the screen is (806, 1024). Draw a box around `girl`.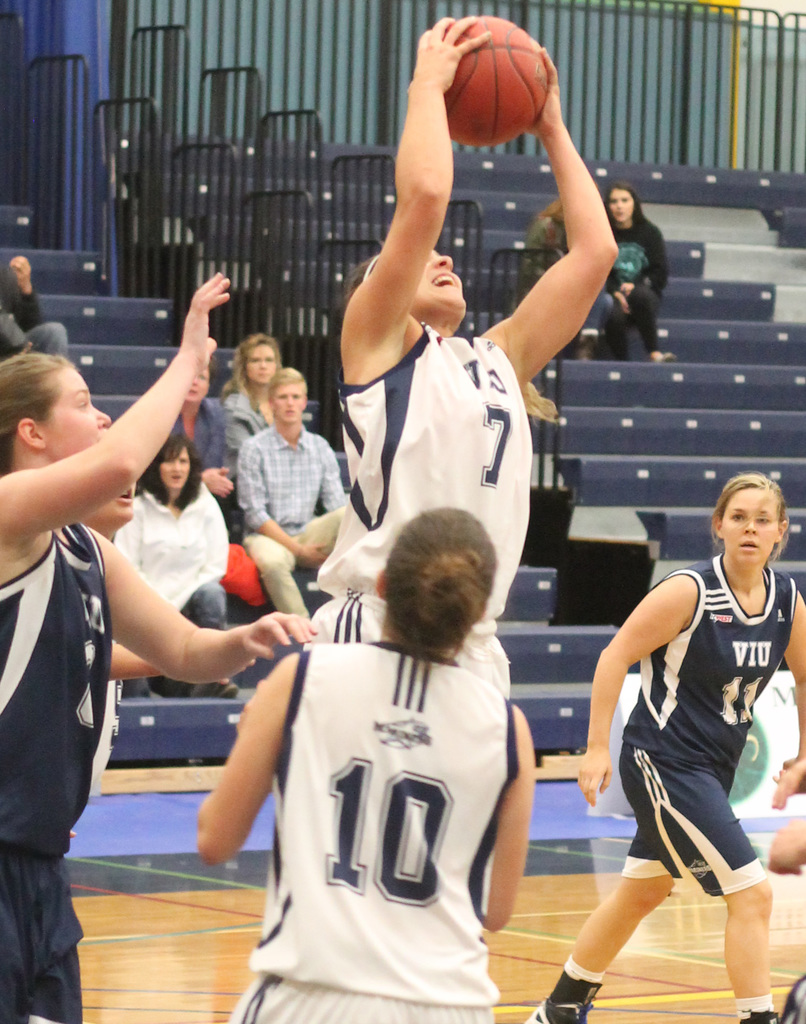
bbox(597, 183, 669, 364).
